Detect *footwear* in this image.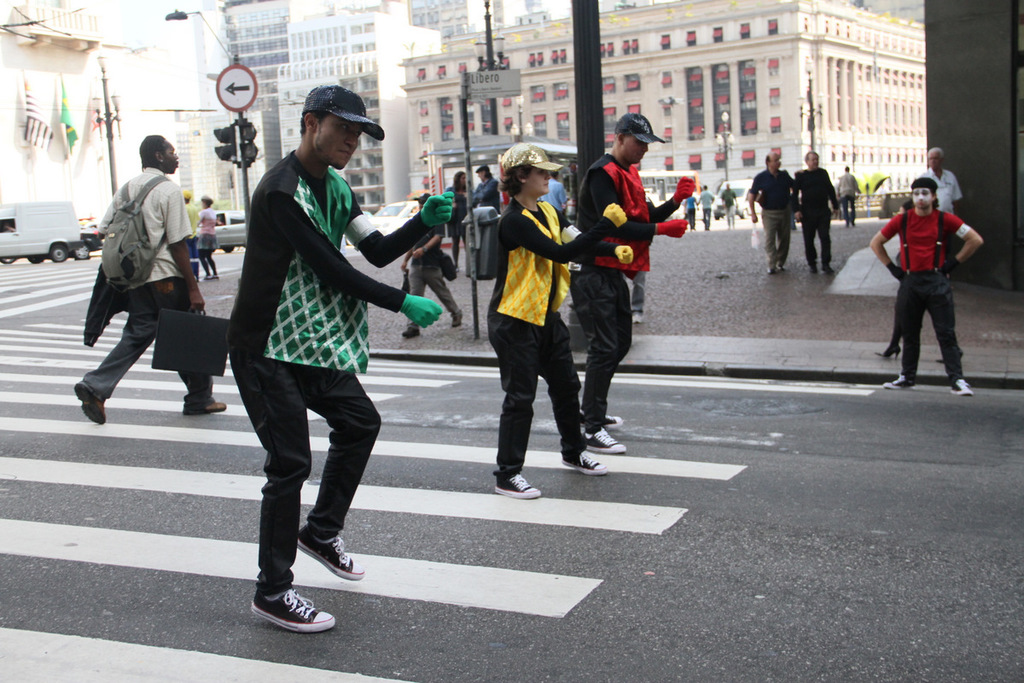
Detection: BBox(399, 328, 418, 336).
